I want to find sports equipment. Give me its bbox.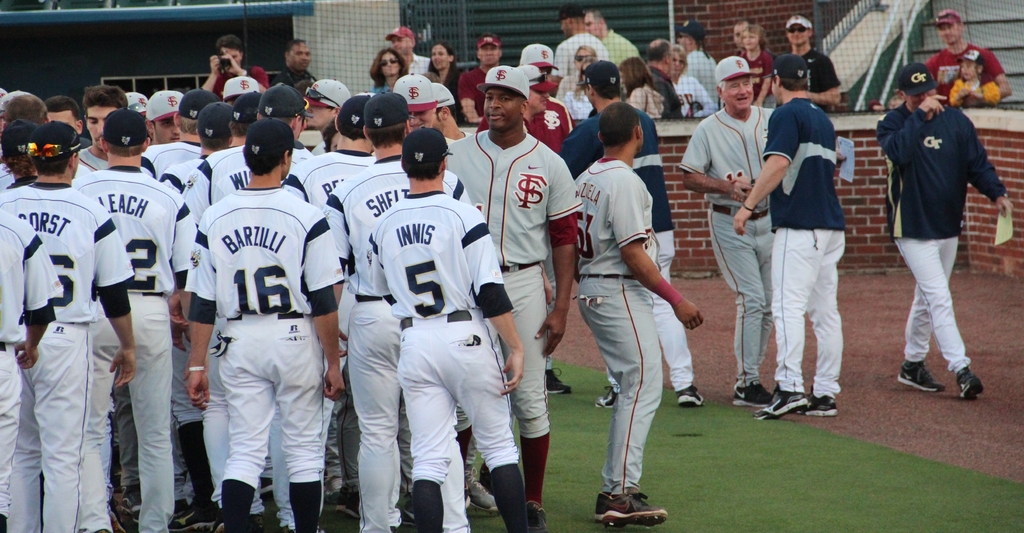
bbox=(677, 386, 706, 407).
